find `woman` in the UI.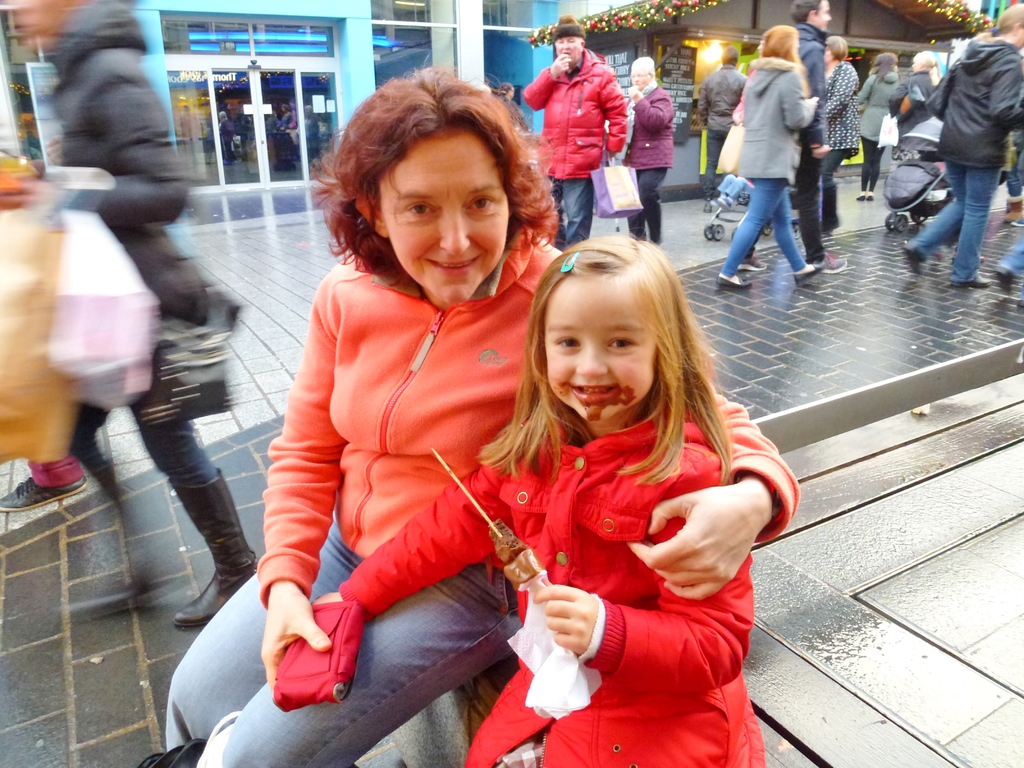
UI element at [884, 48, 948, 161].
